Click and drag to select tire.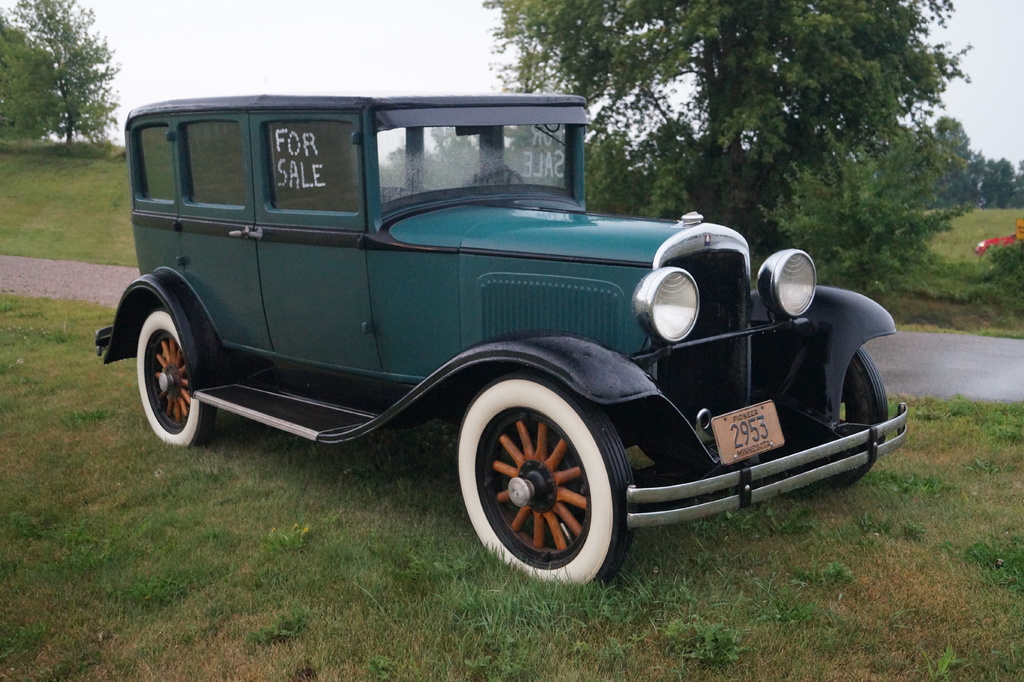
Selection: region(758, 346, 891, 491).
